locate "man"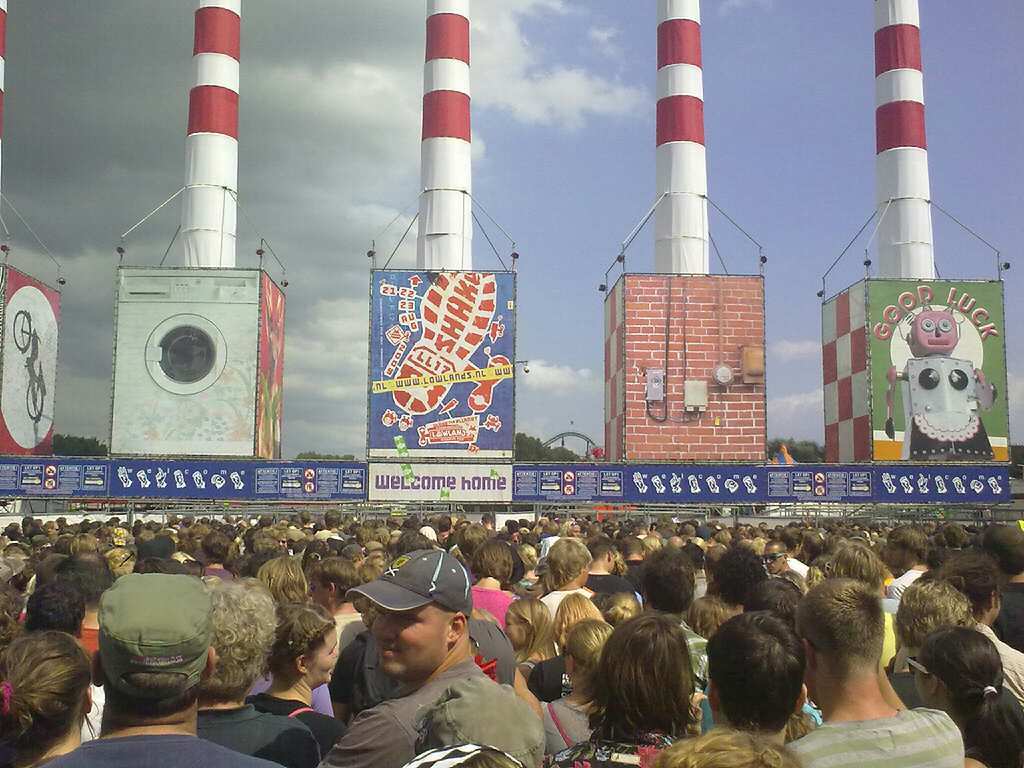
locate(707, 613, 811, 752)
